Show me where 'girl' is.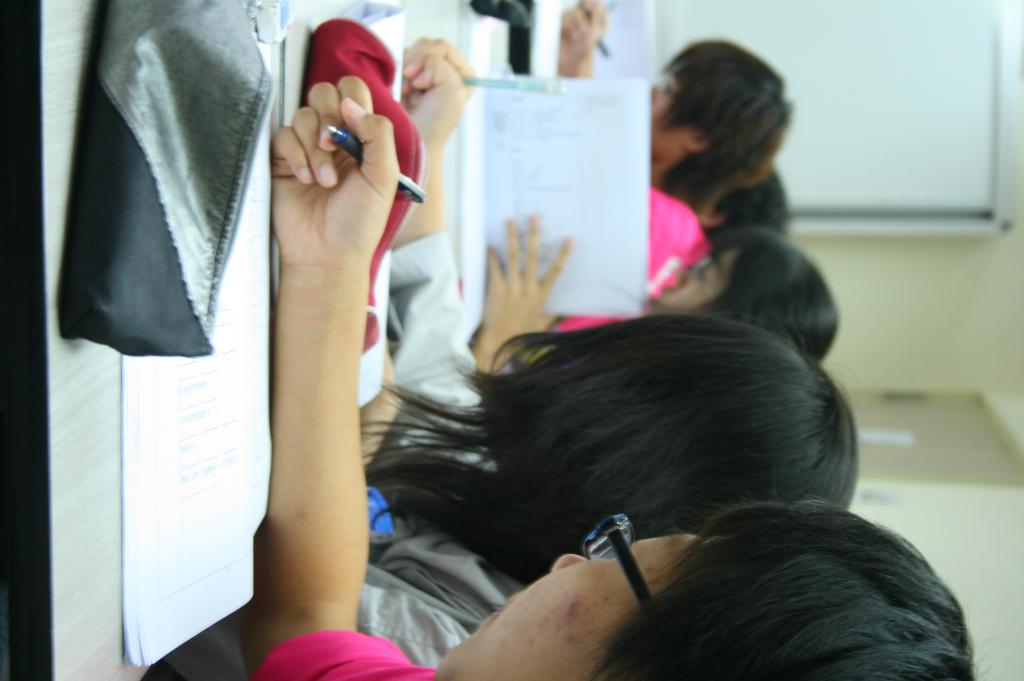
'girl' is at 359, 36, 859, 671.
